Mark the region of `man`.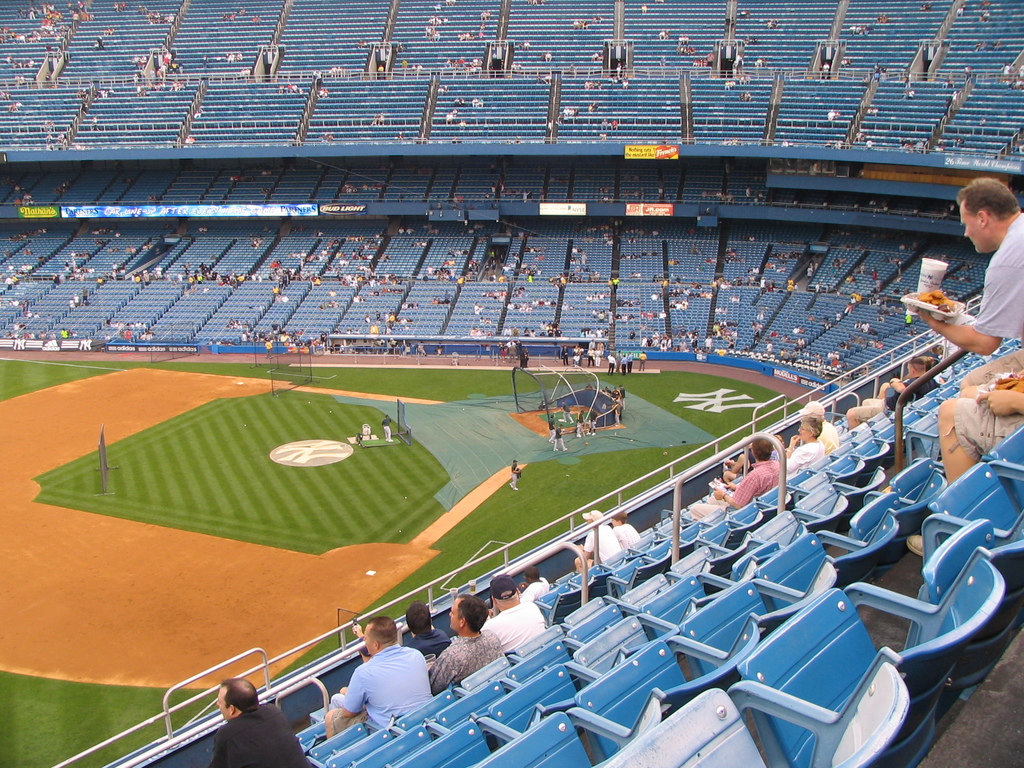
Region: 571,506,621,573.
